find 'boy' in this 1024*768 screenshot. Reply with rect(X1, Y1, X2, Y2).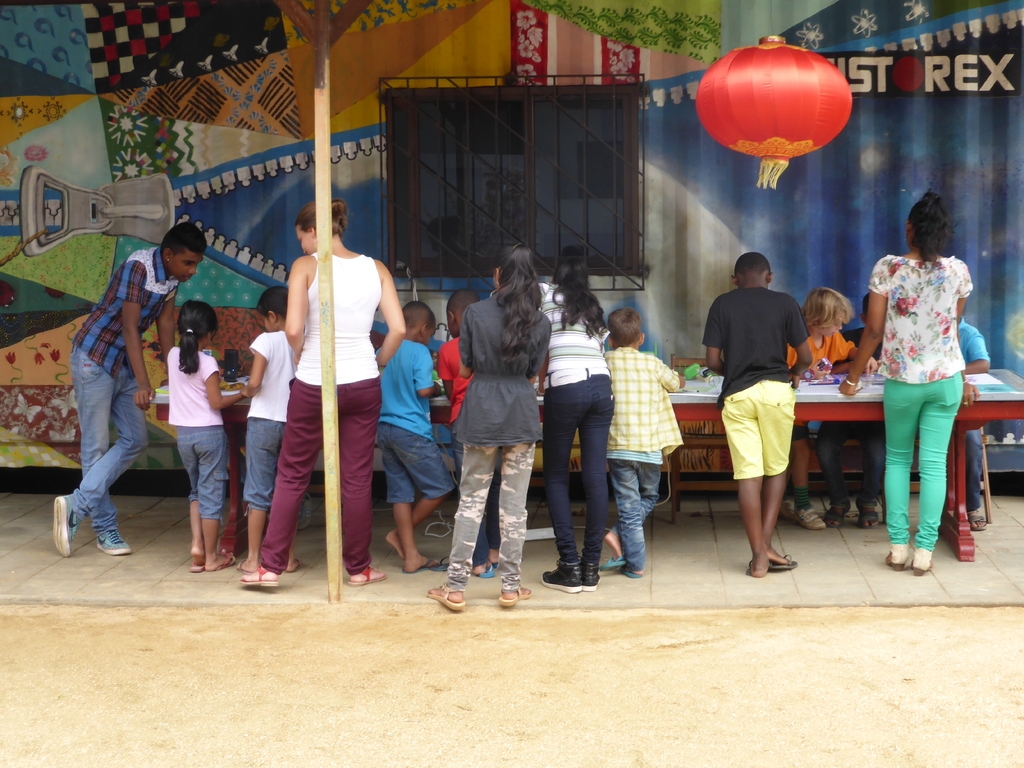
rect(785, 289, 877, 528).
